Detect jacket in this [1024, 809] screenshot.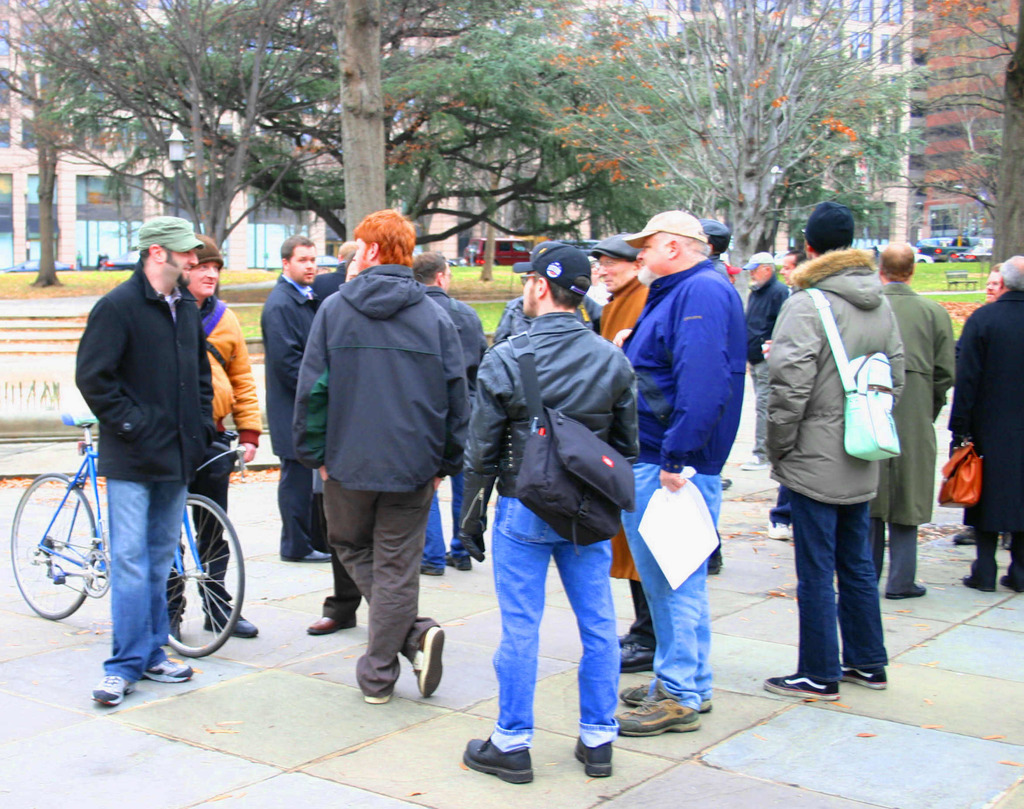
Detection: bbox=(869, 282, 958, 526).
